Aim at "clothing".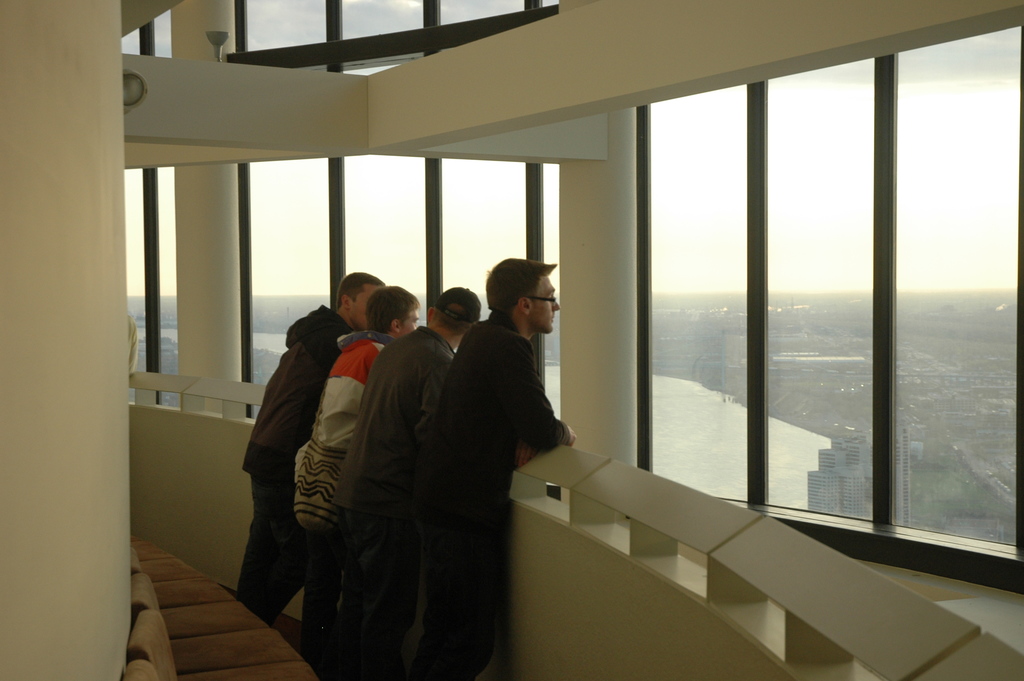
Aimed at [348,324,463,677].
